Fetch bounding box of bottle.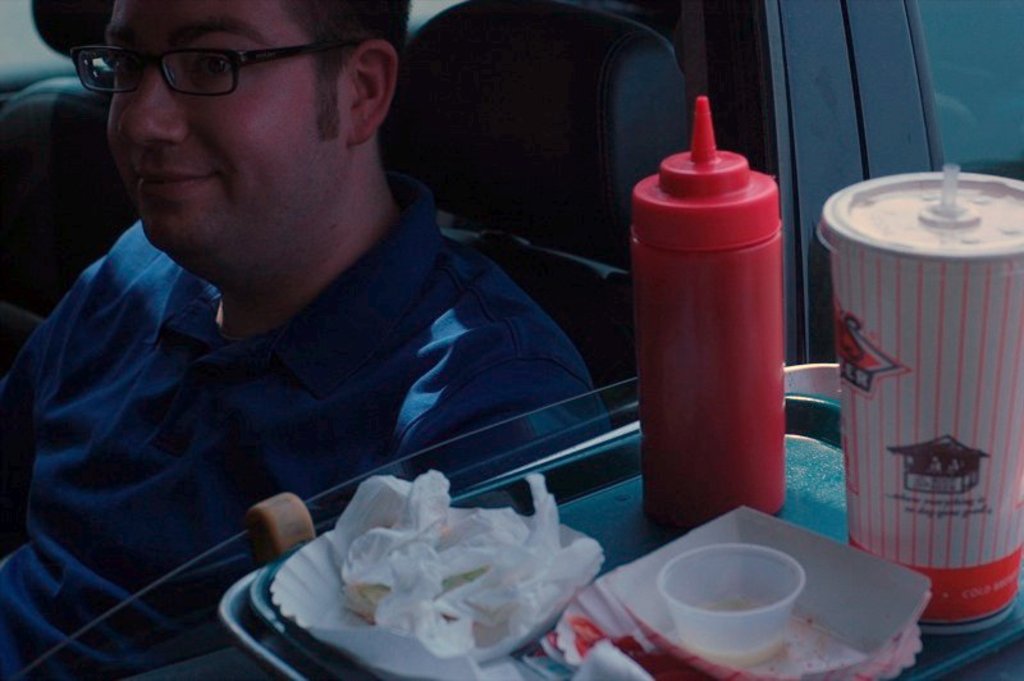
Bbox: left=630, top=93, right=785, bottom=530.
